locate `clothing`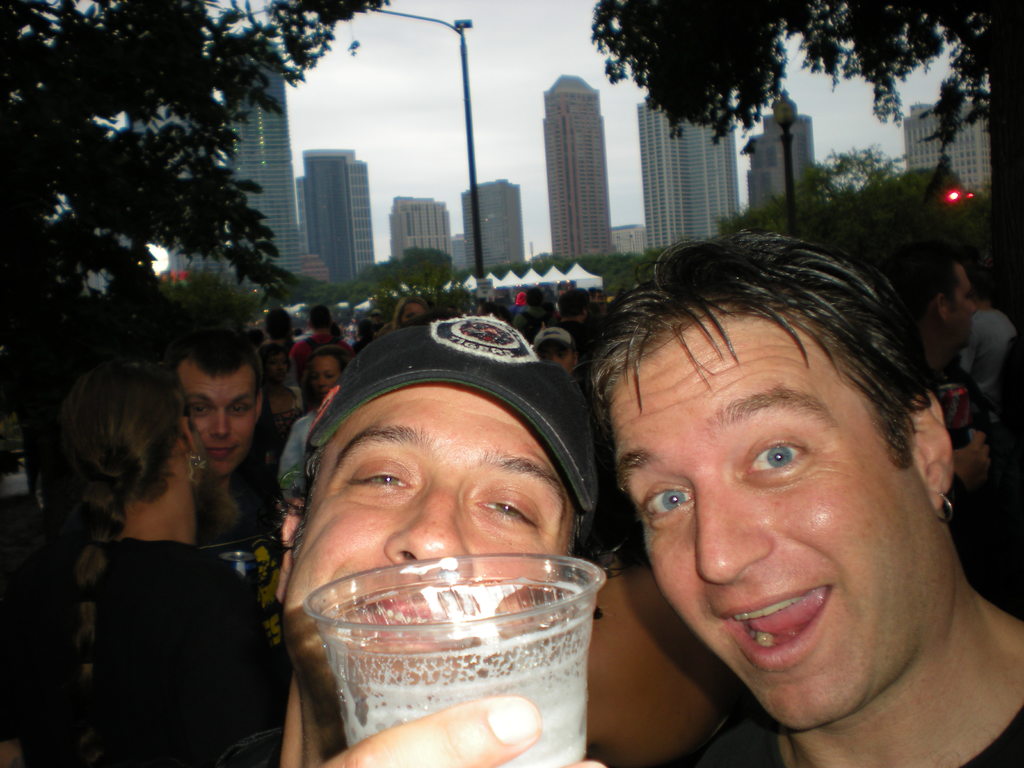
[x1=695, y1=700, x2=1023, y2=767]
